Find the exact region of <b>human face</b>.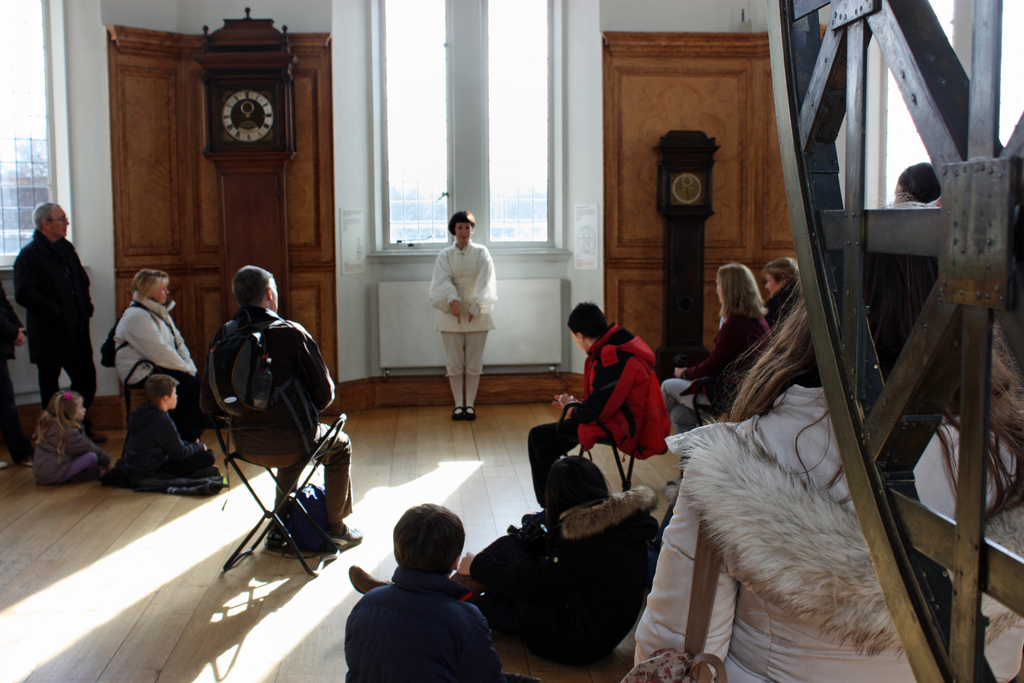
Exact region: (left=762, top=273, right=779, bottom=299).
